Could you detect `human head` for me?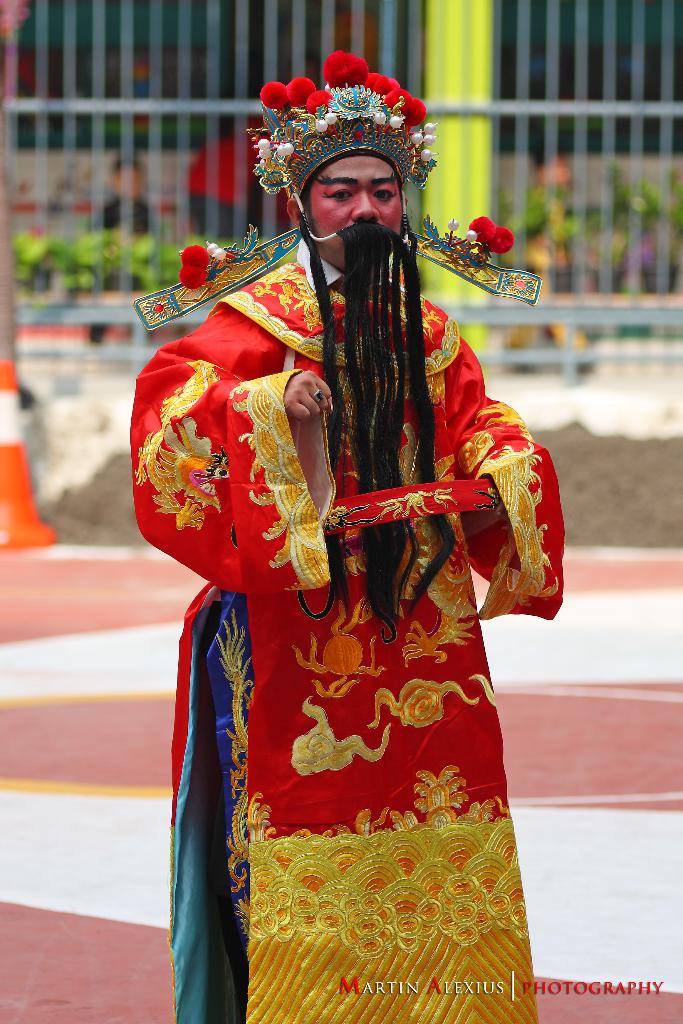
Detection result: box=[248, 42, 433, 643].
